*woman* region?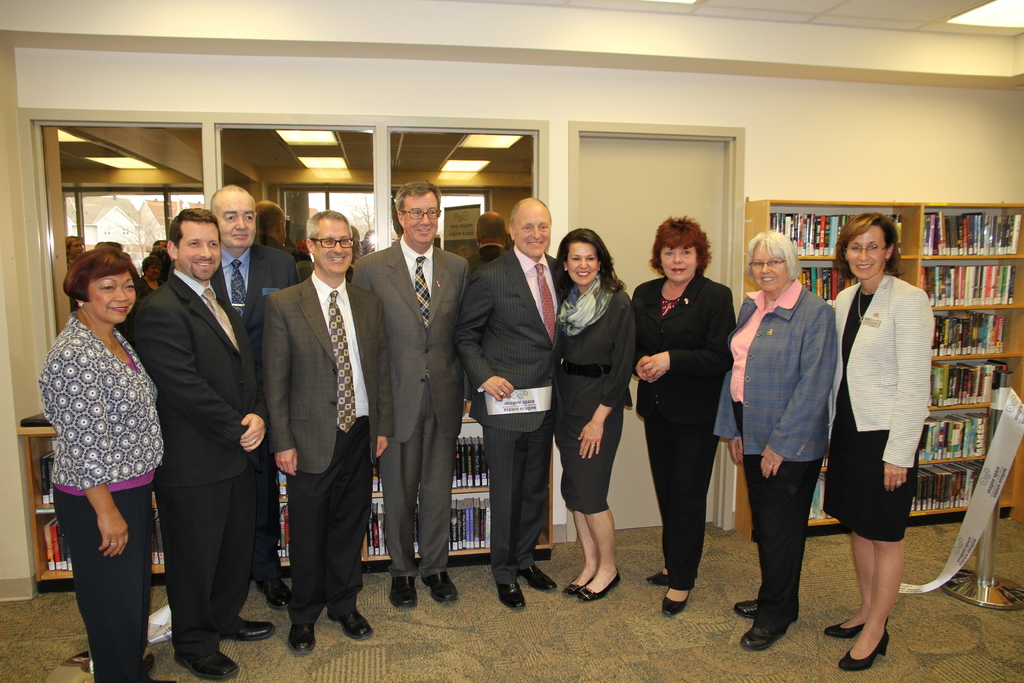
pyautogui.locateOnScreen(714, 226, 841, 654)
